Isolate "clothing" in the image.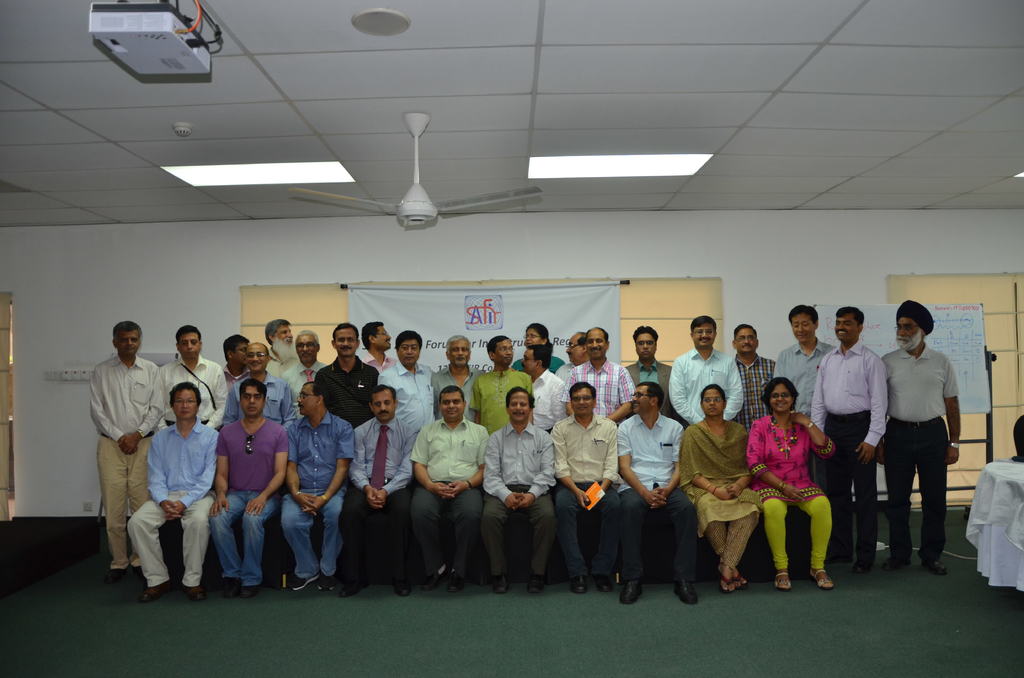
Isolated region: [312,351,378,428].
